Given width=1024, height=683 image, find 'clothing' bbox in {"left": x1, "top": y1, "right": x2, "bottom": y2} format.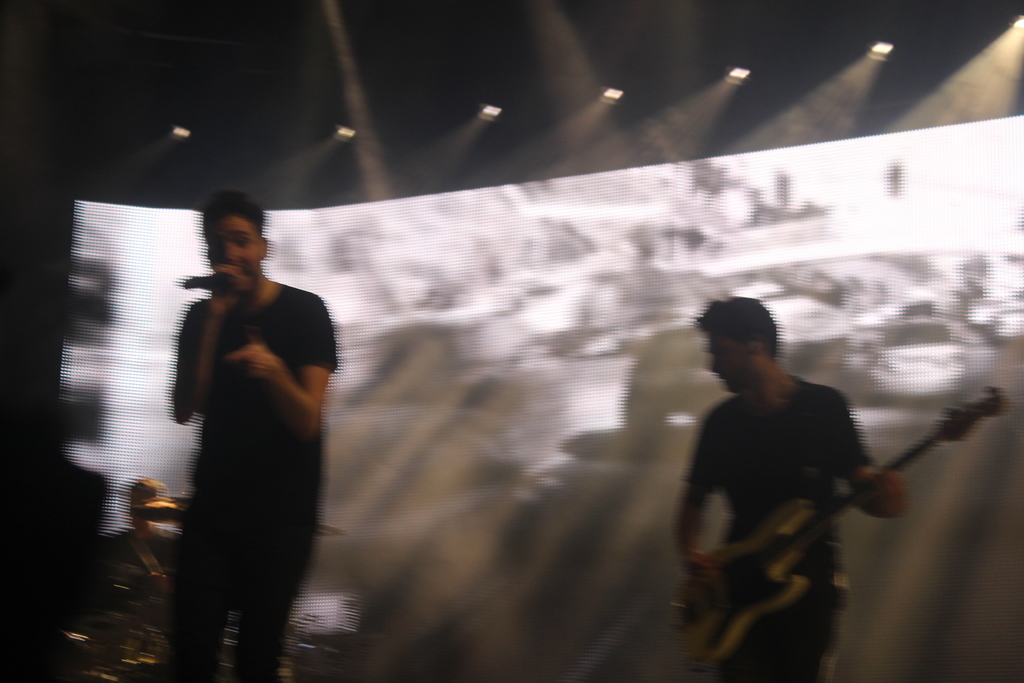
{"left": 145, "top": 216, "right": 340, "bottom": 647}.
